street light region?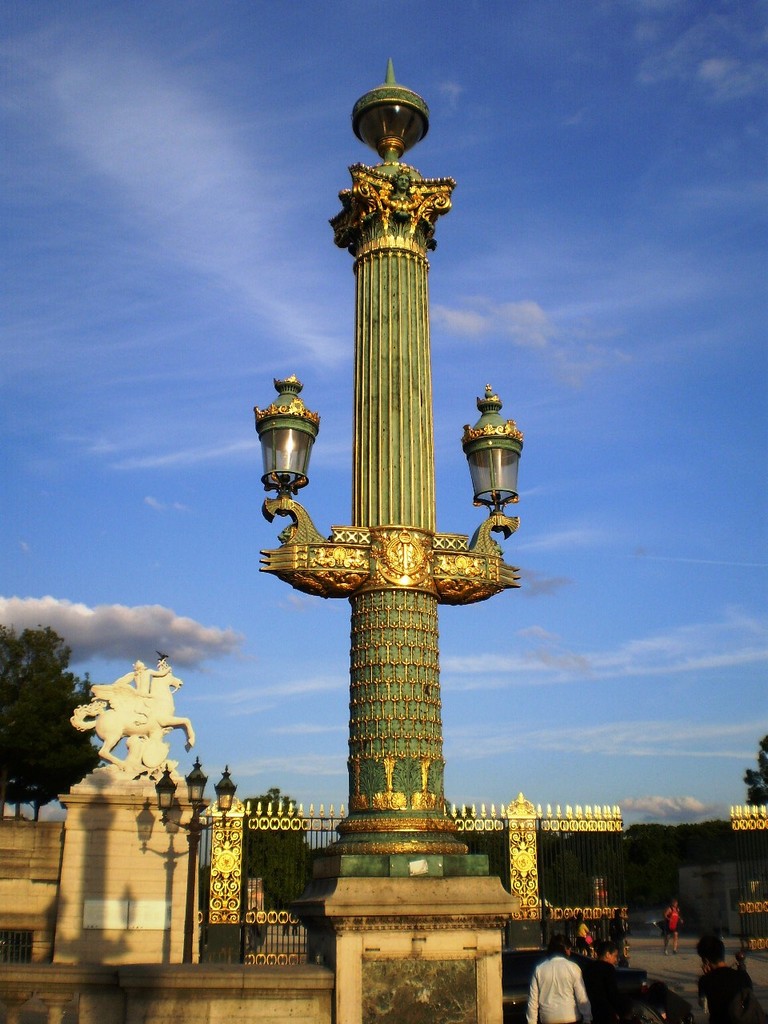
155:753:242:966
